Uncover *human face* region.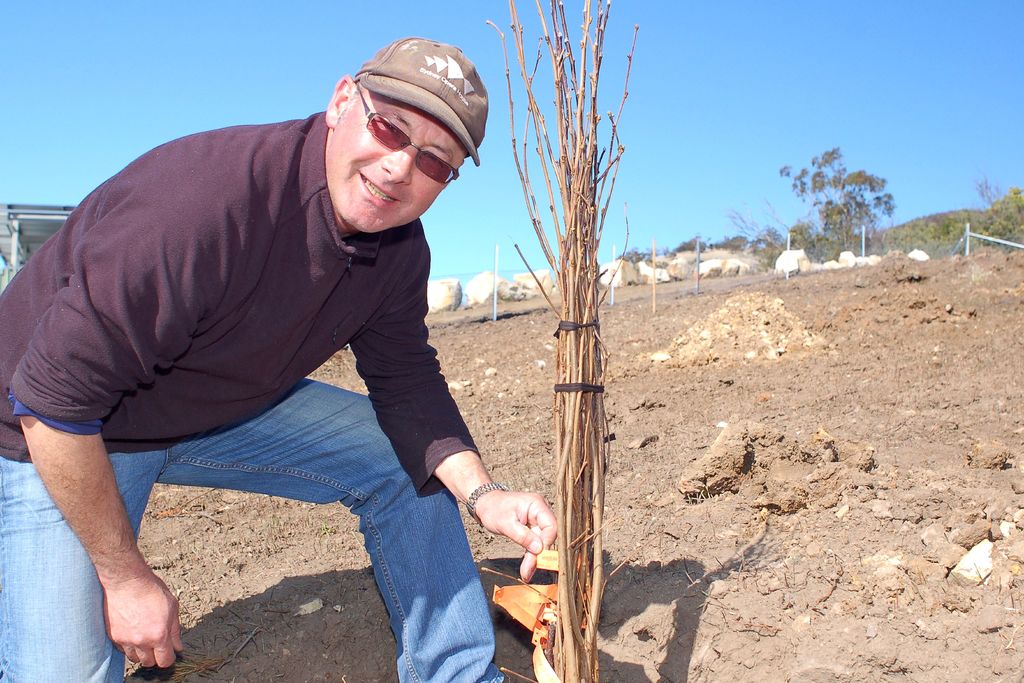
Uncovered: [324, 96, 479, 252].
